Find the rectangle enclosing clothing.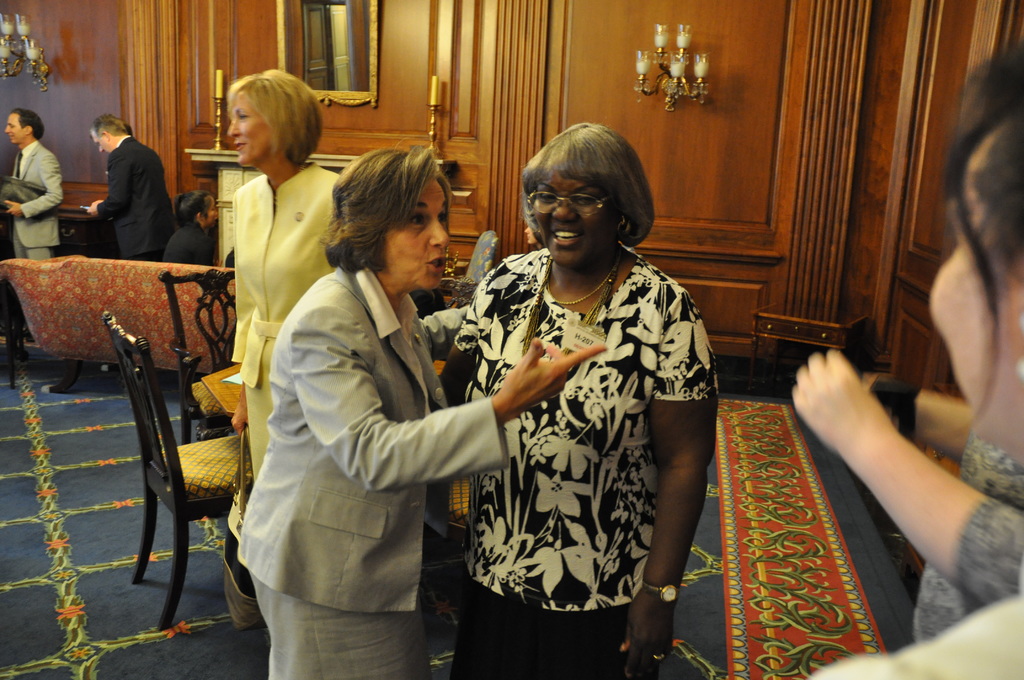
pyautogui.locateOnScreen(456, 225, 706, 633).
